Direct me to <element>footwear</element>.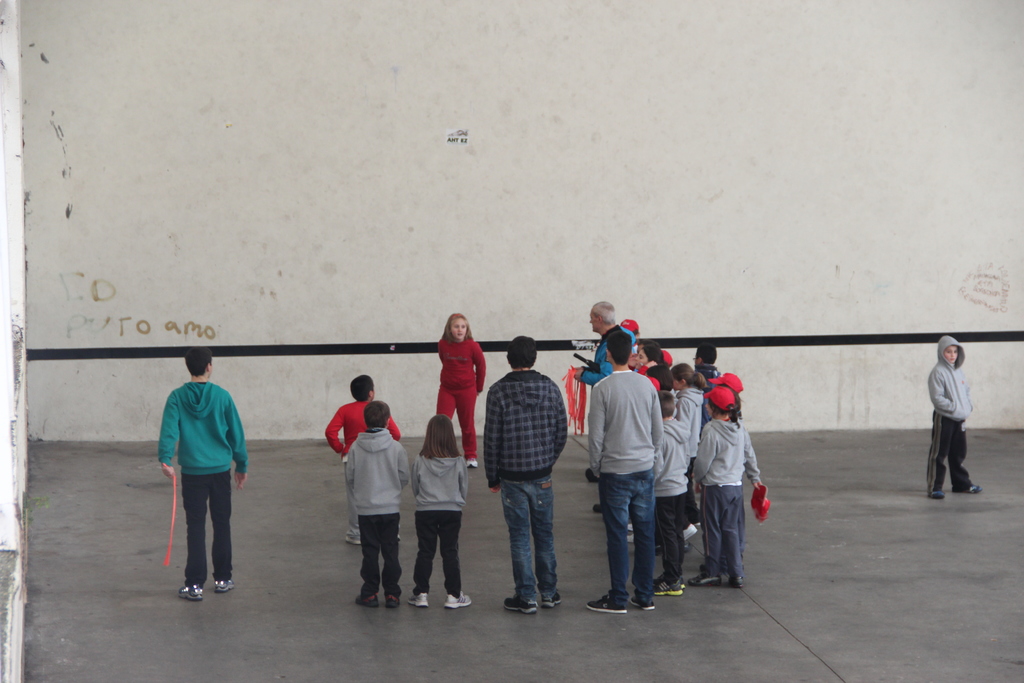
Direction: bbox(688, 570, 719, 588).
